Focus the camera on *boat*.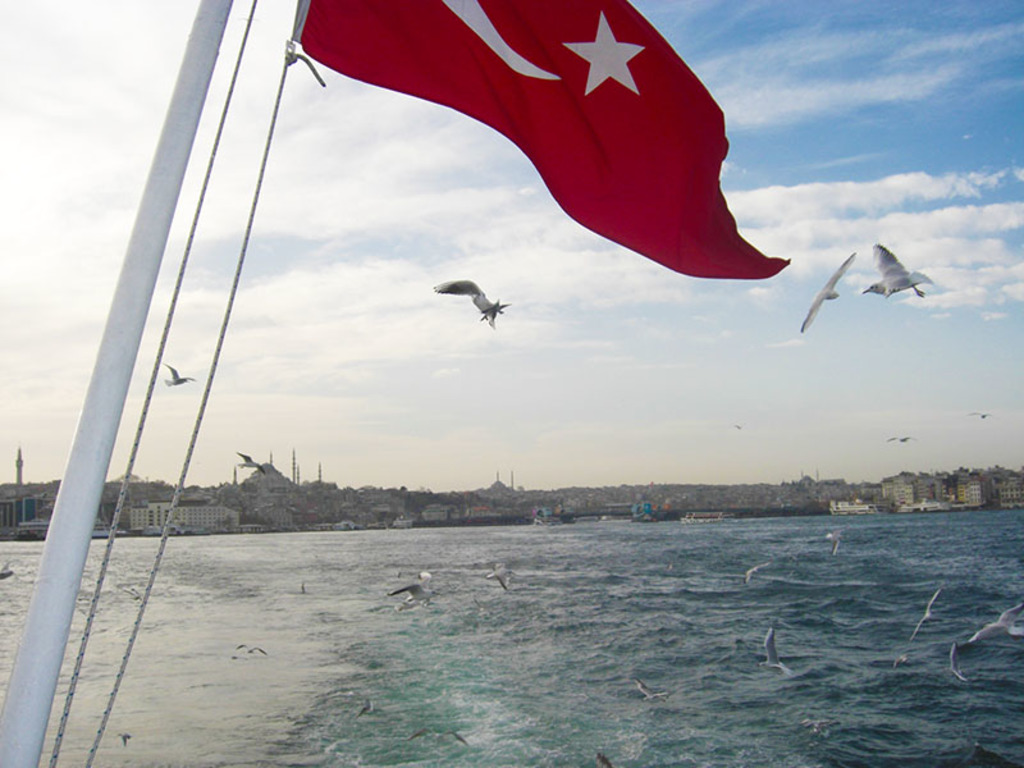
Focus region: box(0, 0, 791, 767).
